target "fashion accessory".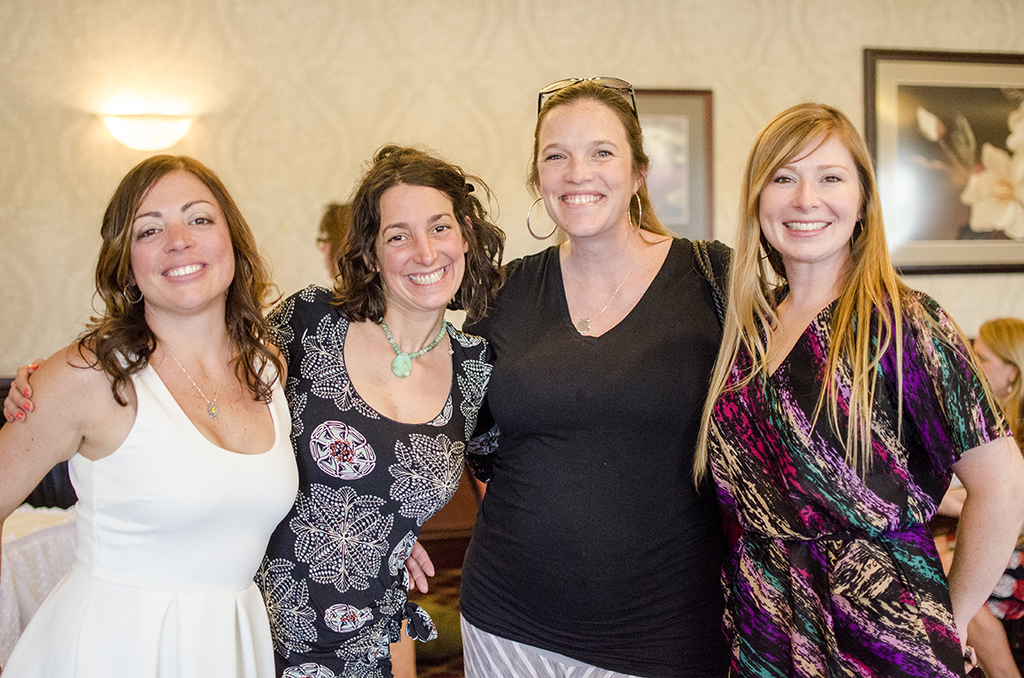
Target region: locate(690, 237, 731, 336).
